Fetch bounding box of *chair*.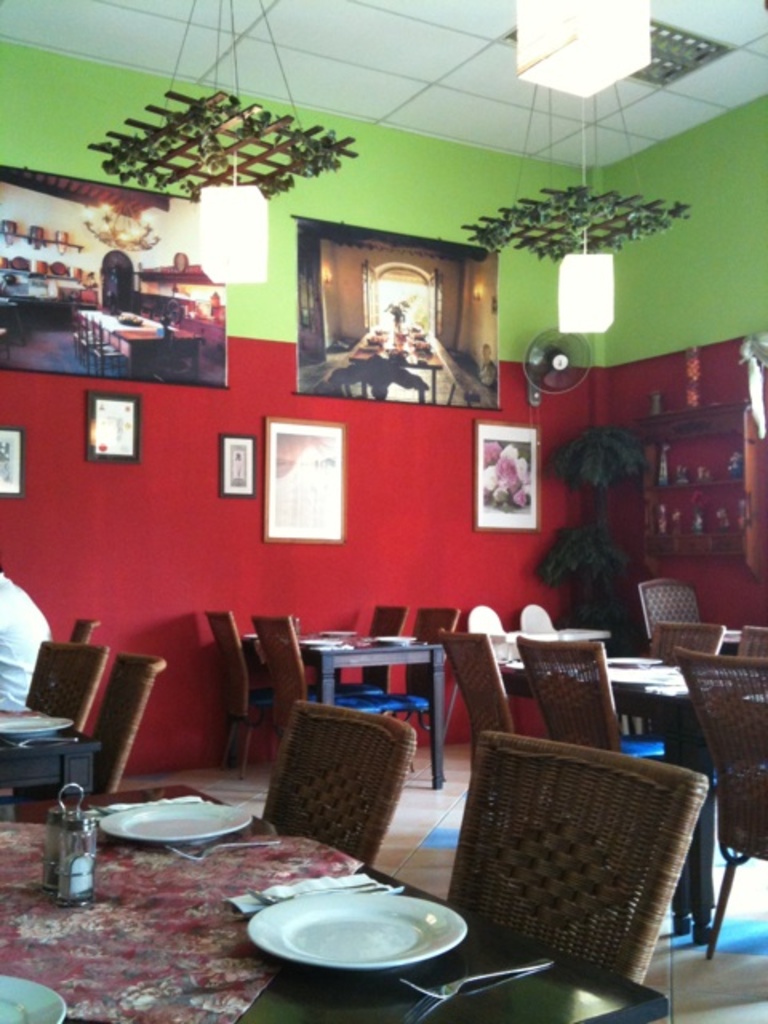
Bbox: [x1=27, y1=637, x2=110, y2=739].
